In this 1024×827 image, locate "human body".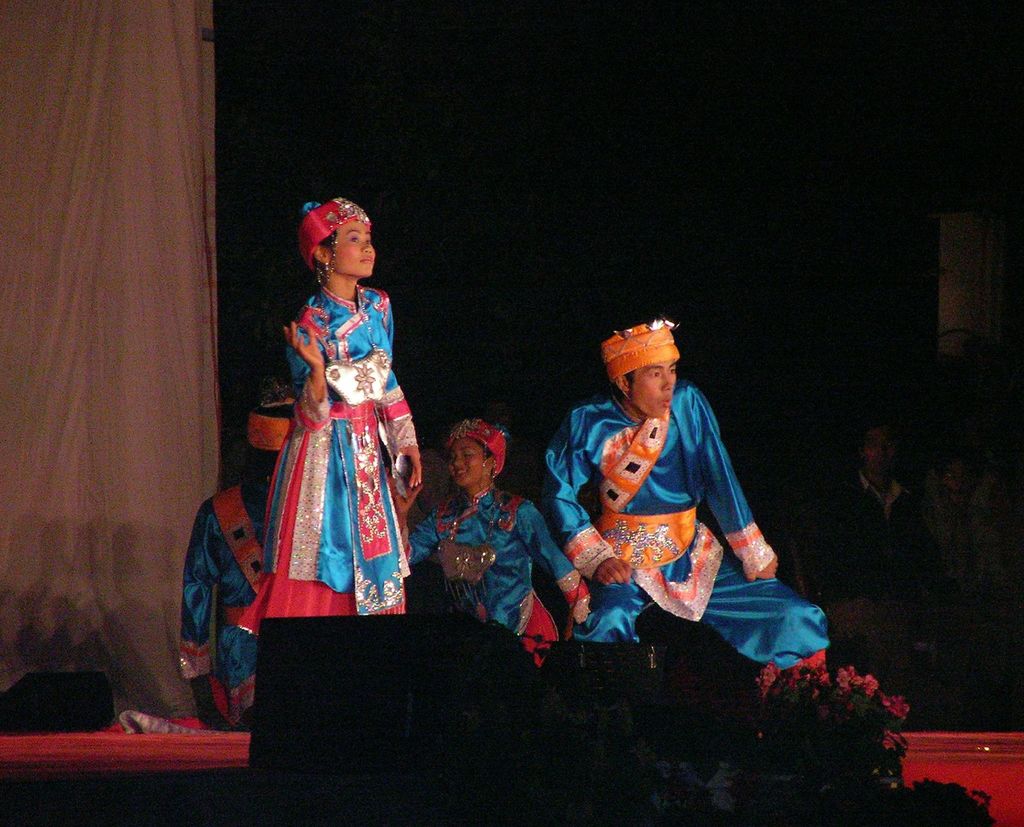
Bounding box: [x1=175, y1=483, x2=276, y2=721].
